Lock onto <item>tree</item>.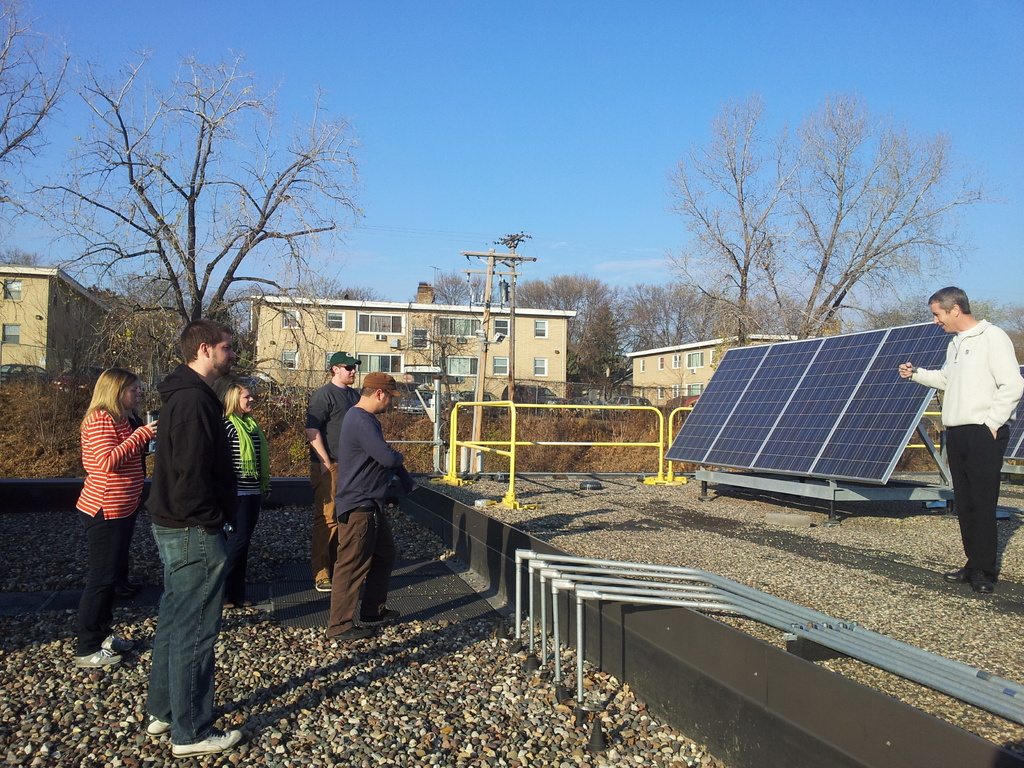
Locked: detection(422, 266, 510, 497).
